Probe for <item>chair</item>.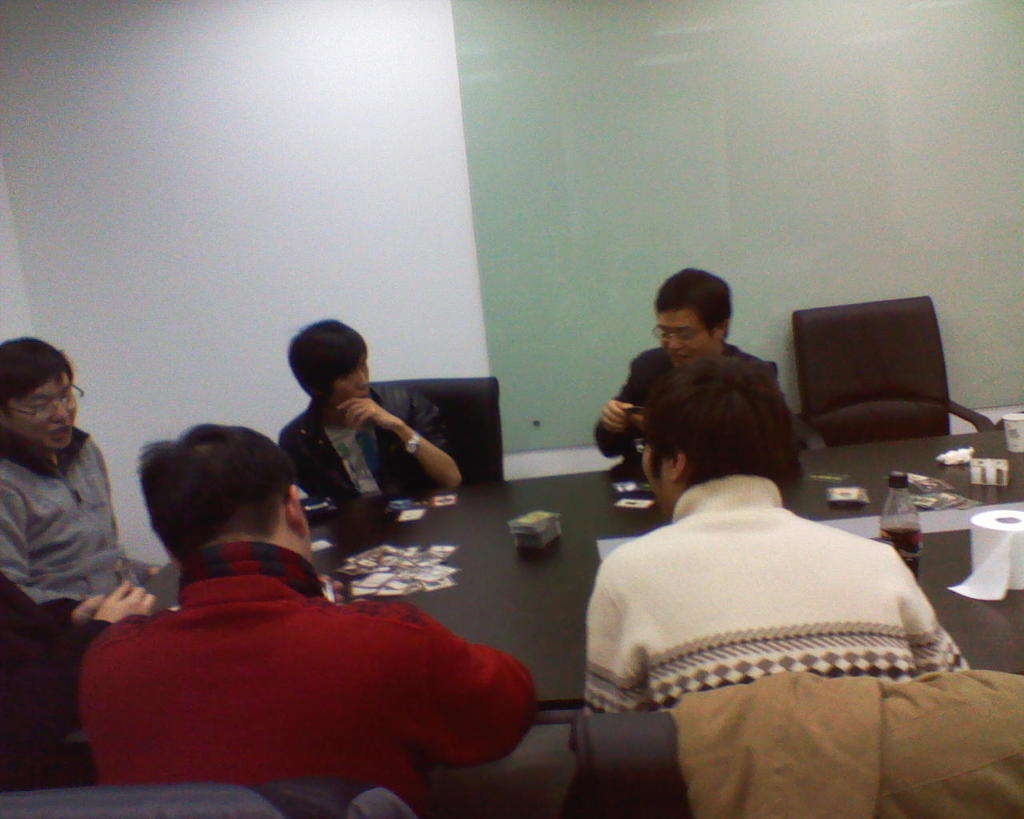
Probe result: (572,665,1023,818).
